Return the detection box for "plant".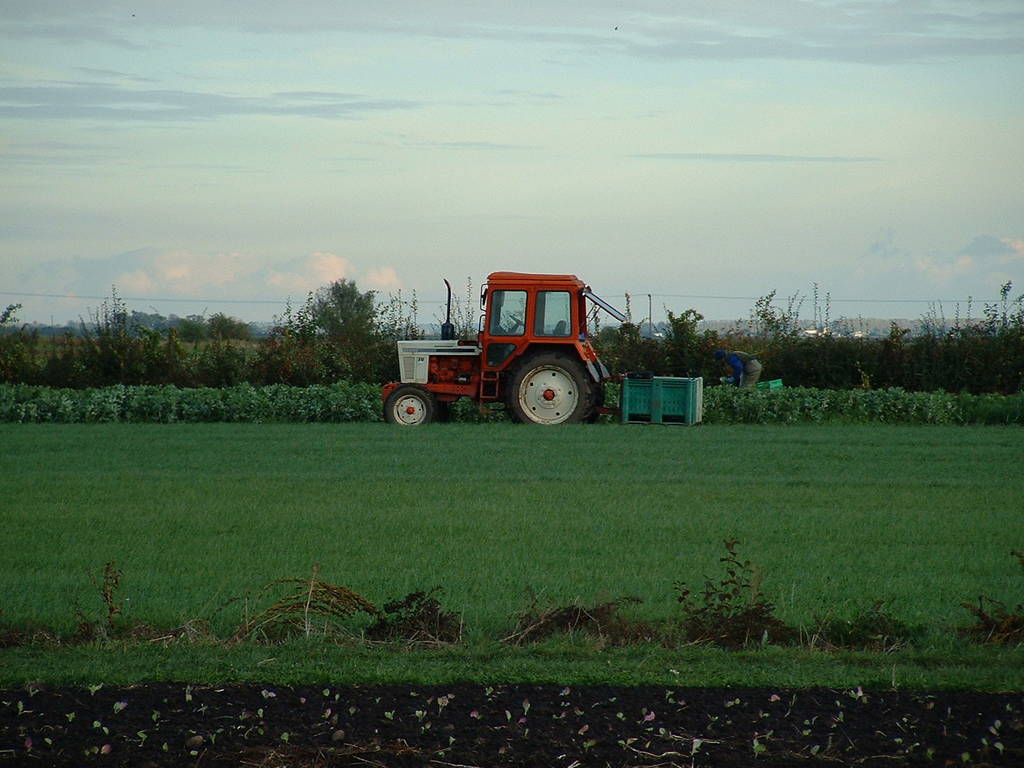
<bbox>348, 705, 355, 716</bbox>.
